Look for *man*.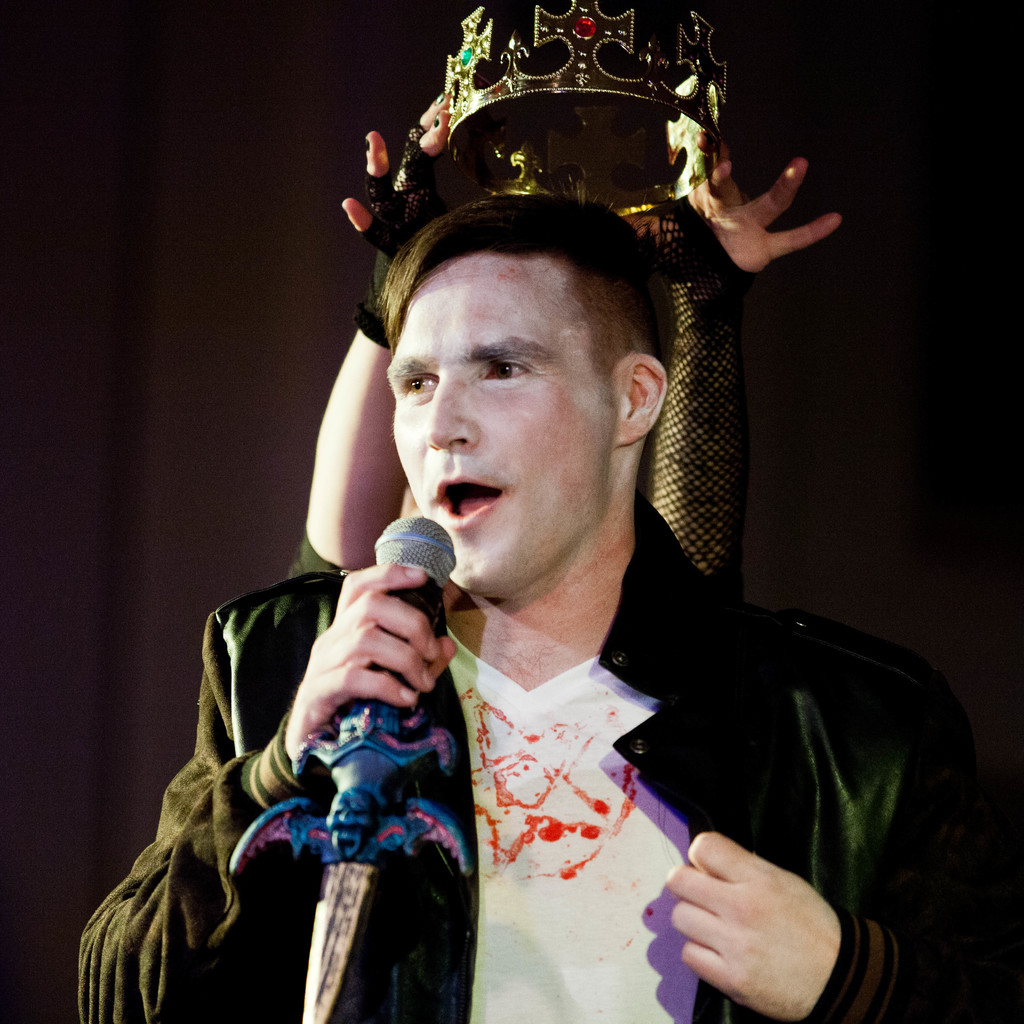
Found: pyautogui.locateOnScreen(174, 144, 943, 1023).
